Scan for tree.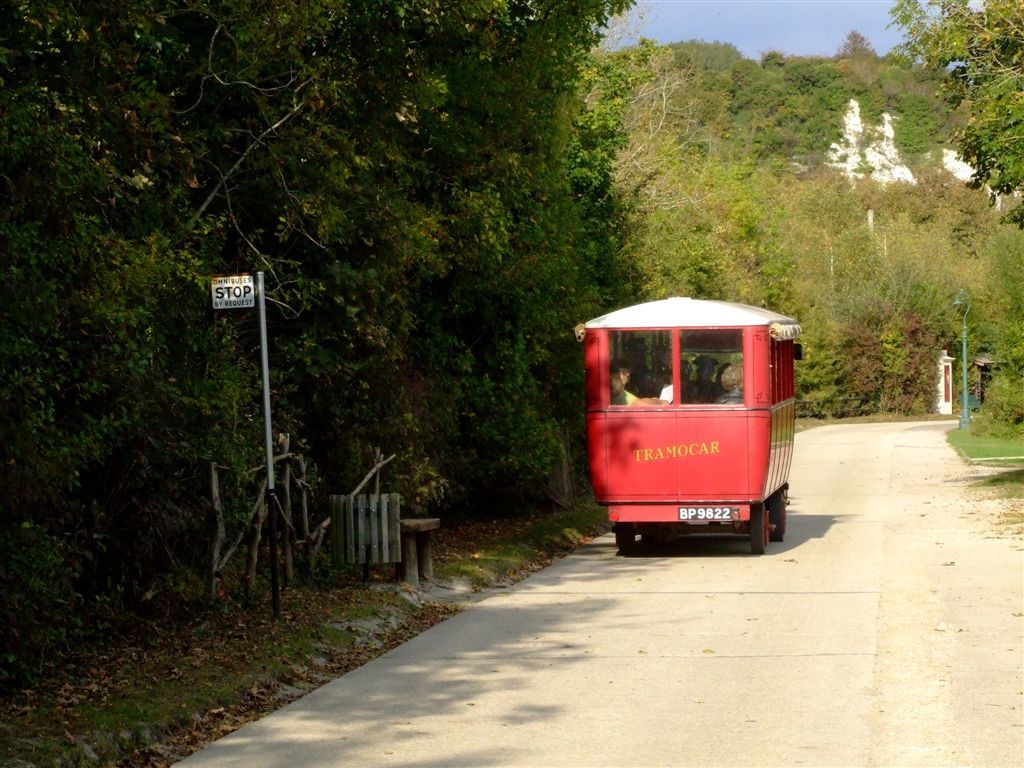
Scan result: box=[889, 0, 1023, 206].
